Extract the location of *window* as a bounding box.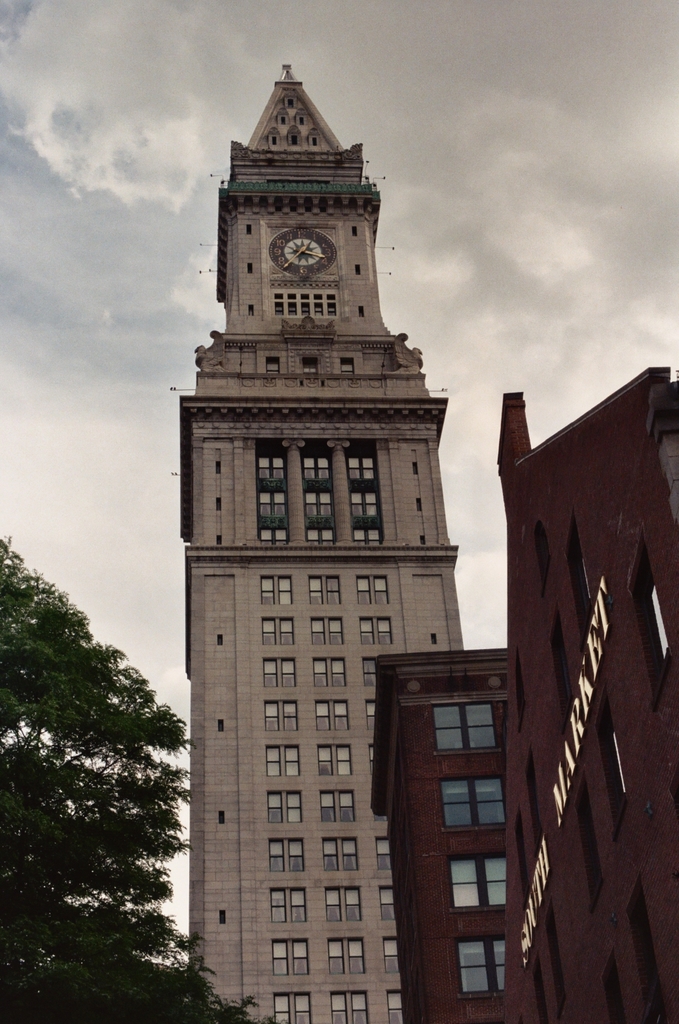
BBox(262, 743, 304, 781).
